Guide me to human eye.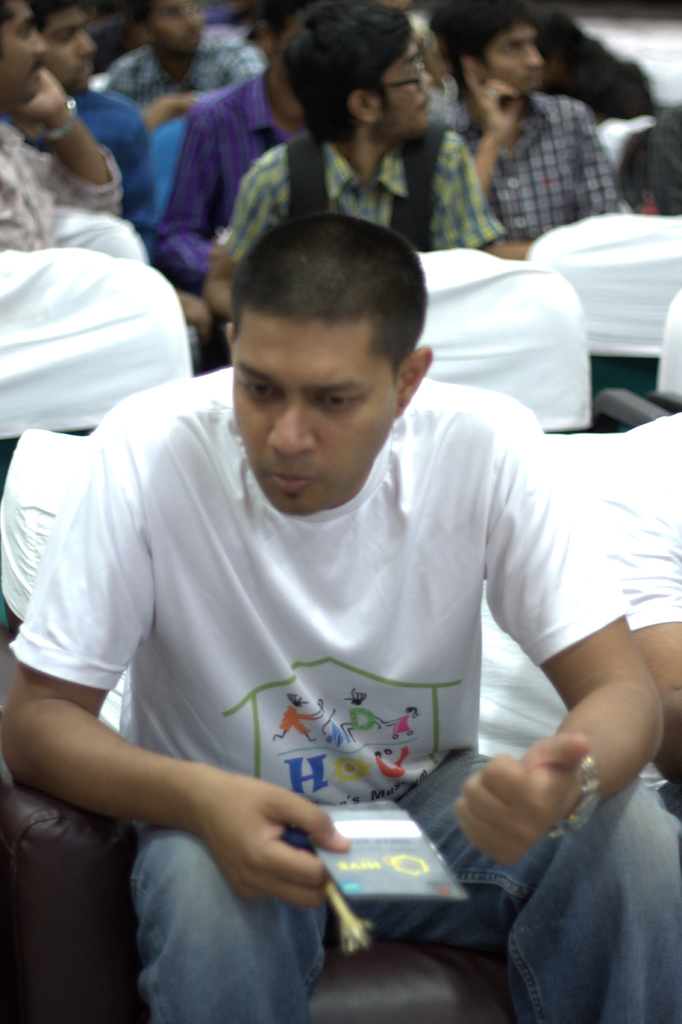
Guidance: {"left": 507, "top": 40, "right": 524, "bottom": 54}.
